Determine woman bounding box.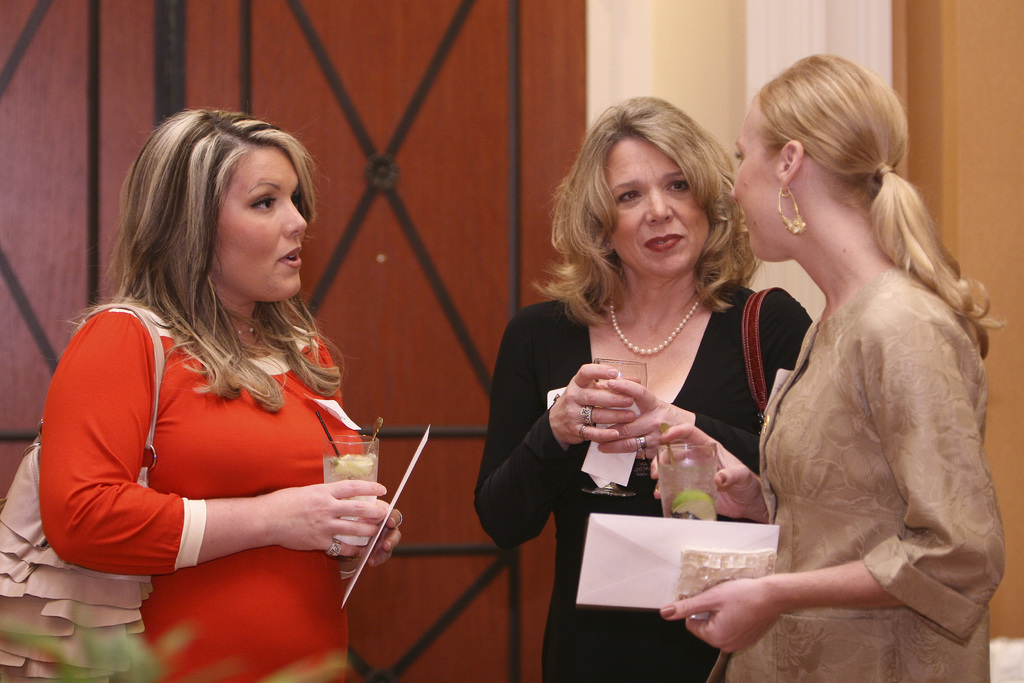
Determined: [left=476, top=94, right=817, bottom=682].
